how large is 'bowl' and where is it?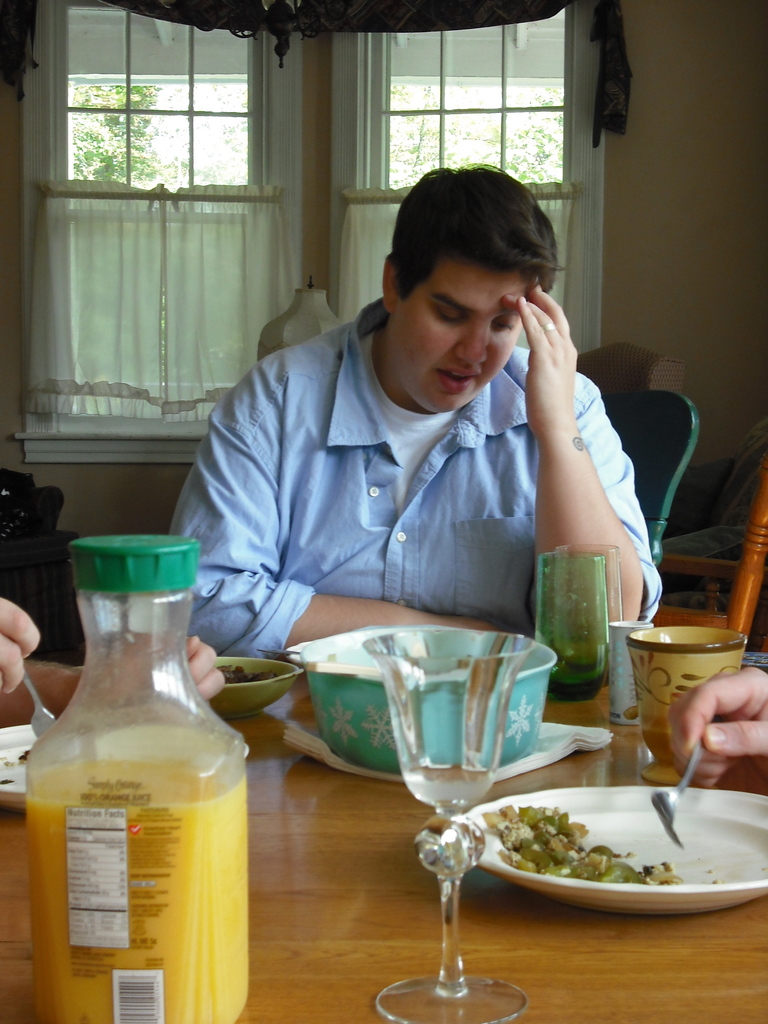
Bounding box: l=209, t=653, r=303, b=720.
